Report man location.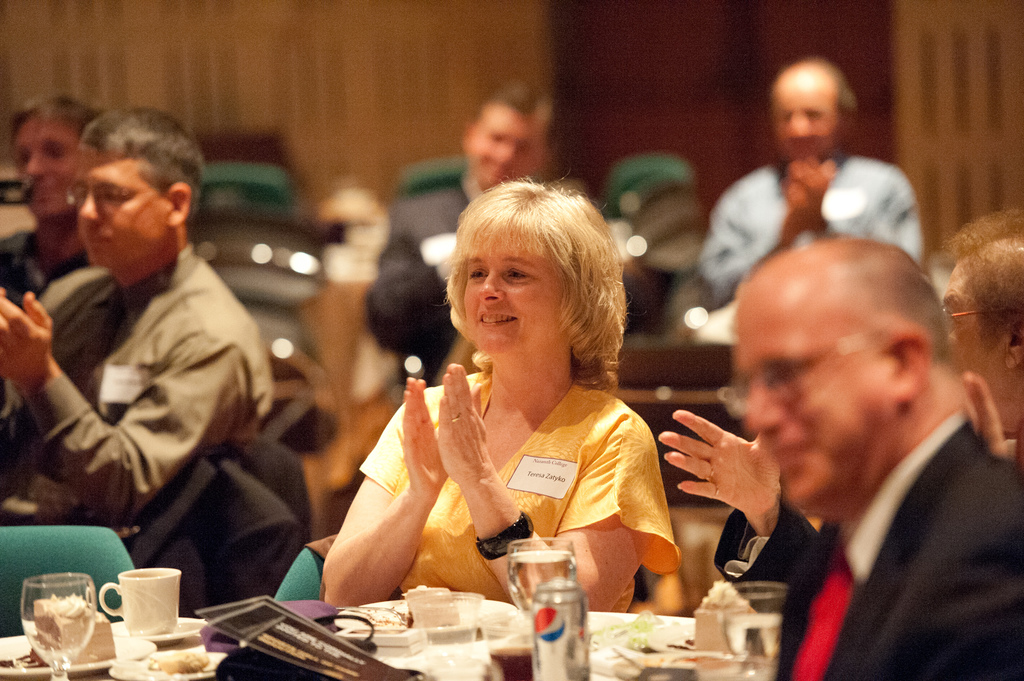
Report: (x1=0, y1=102, x2=278, y2=558).
